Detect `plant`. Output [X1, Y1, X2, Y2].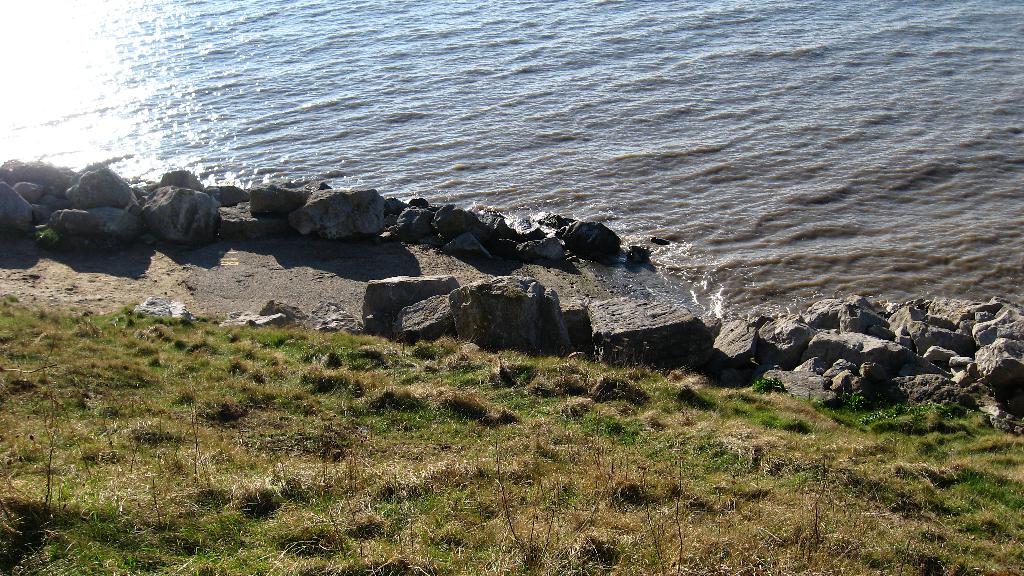
[860, 394, 989, 442].
